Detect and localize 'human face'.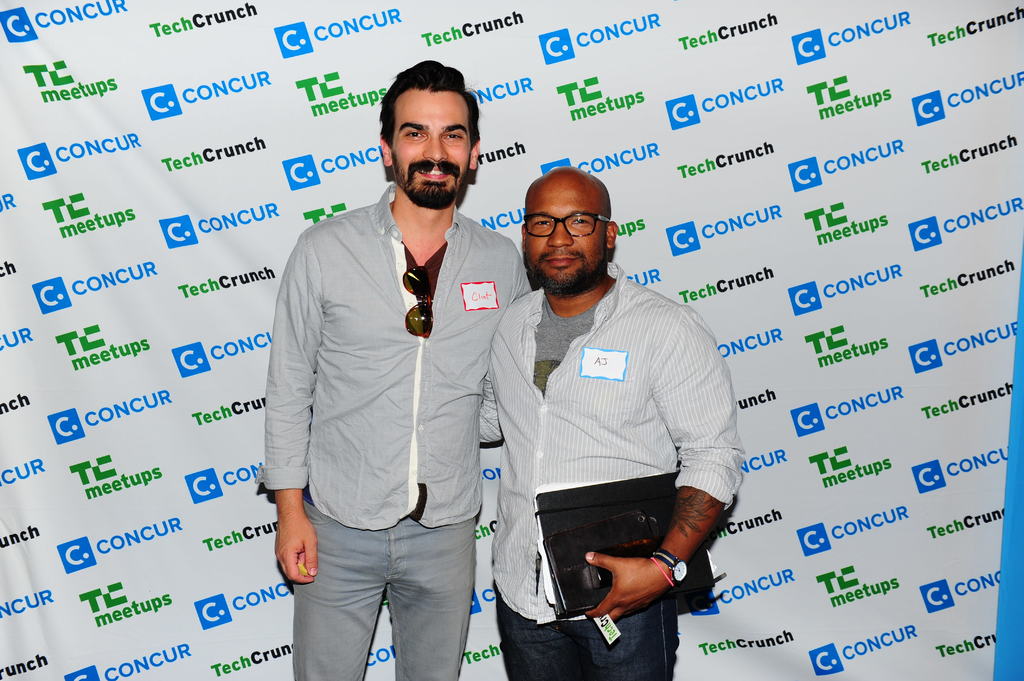
Localized at left=388, top=92, right=472, bottom=208.
